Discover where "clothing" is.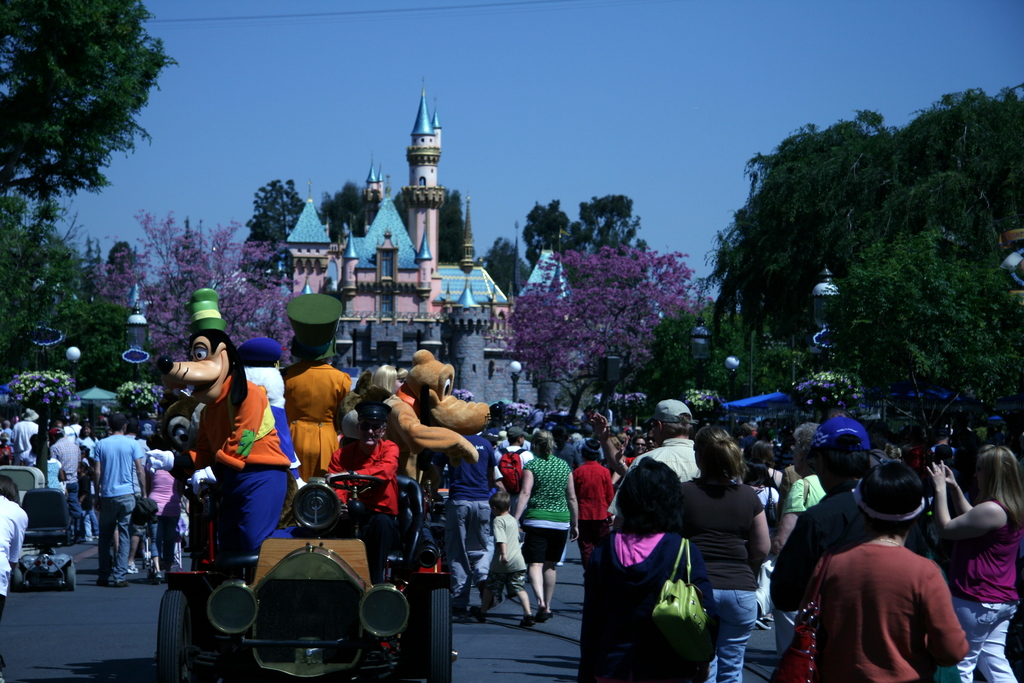
Discovered at x1=578, y1=528, x2=722, y2=682.
